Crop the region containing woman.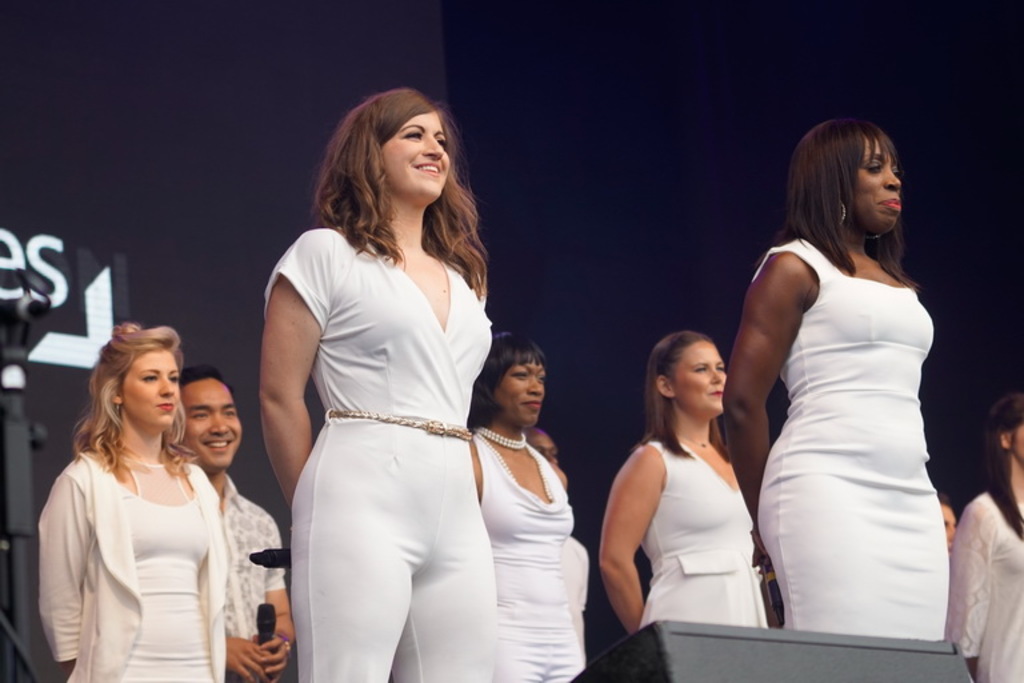
Crop region: (35, 323, 228, 682).
